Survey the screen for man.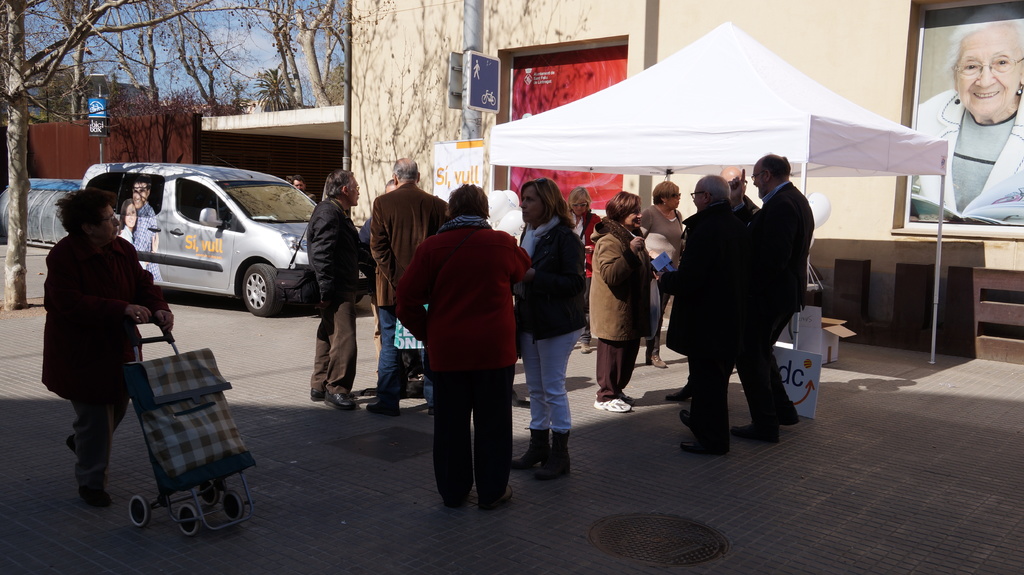
Survey found: <region>289, 173, 318, 216</region>.
